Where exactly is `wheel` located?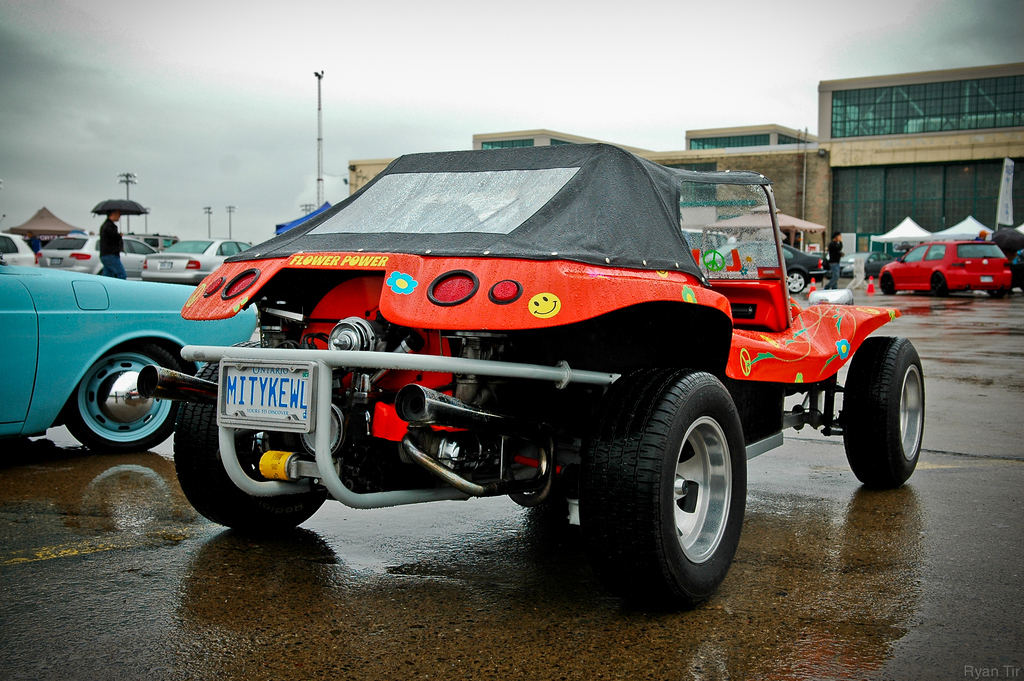
Its bounding box is 67,330,179,452.
